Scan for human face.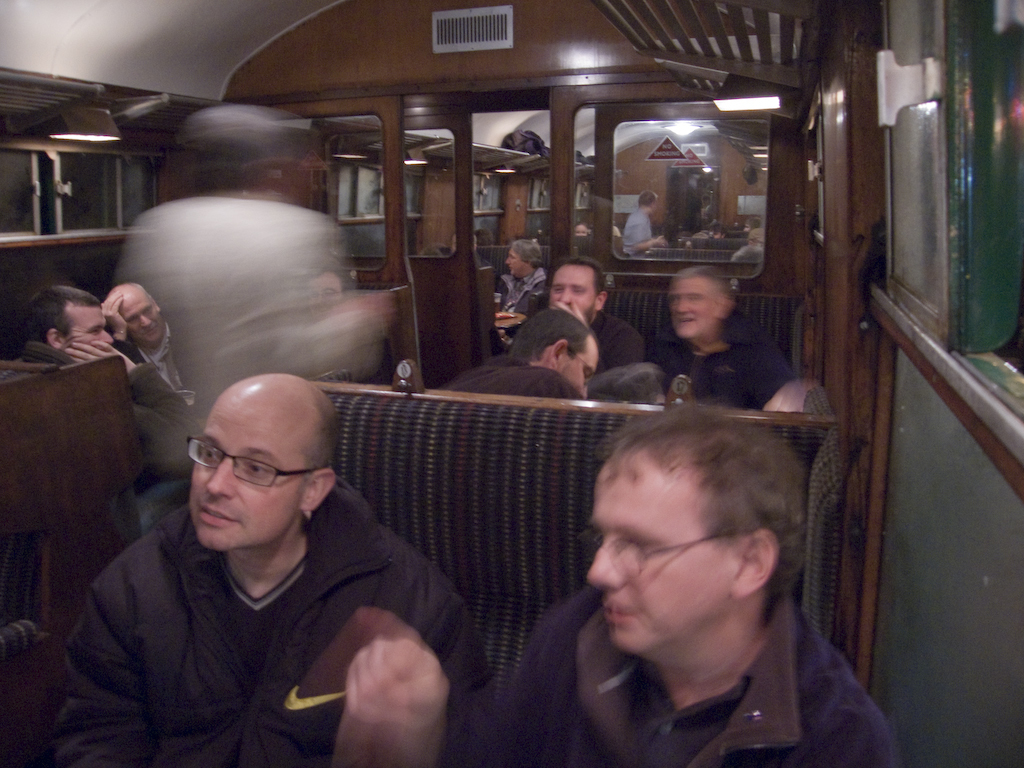
Scan result: select_region(586, 449, 714, 662).
